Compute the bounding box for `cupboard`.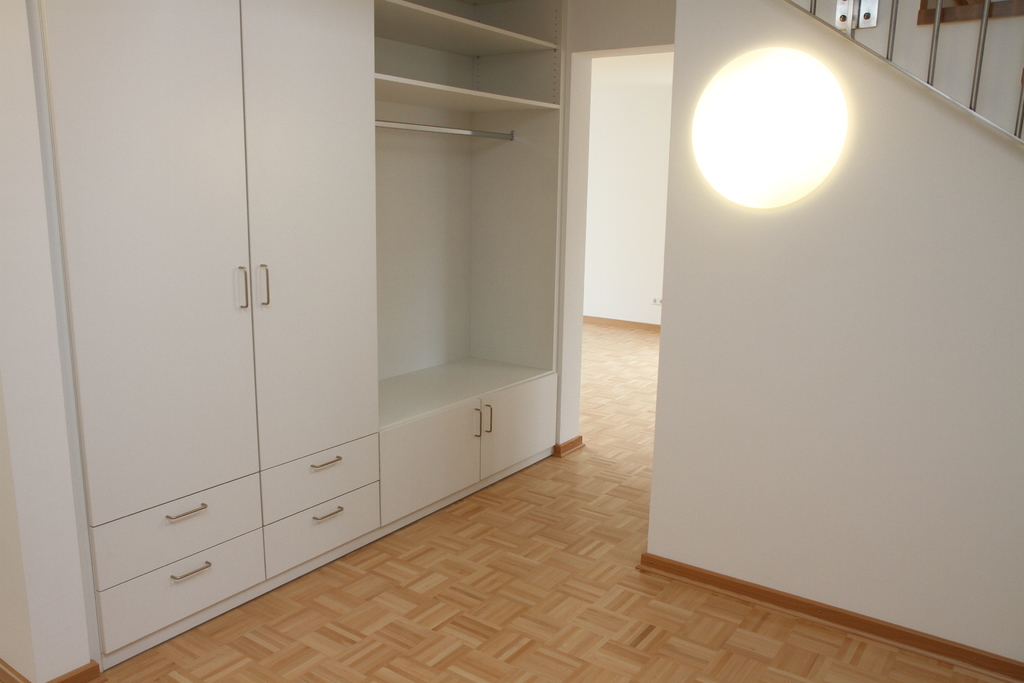
(x1=0, y1=0, x2=564, y2=614).
